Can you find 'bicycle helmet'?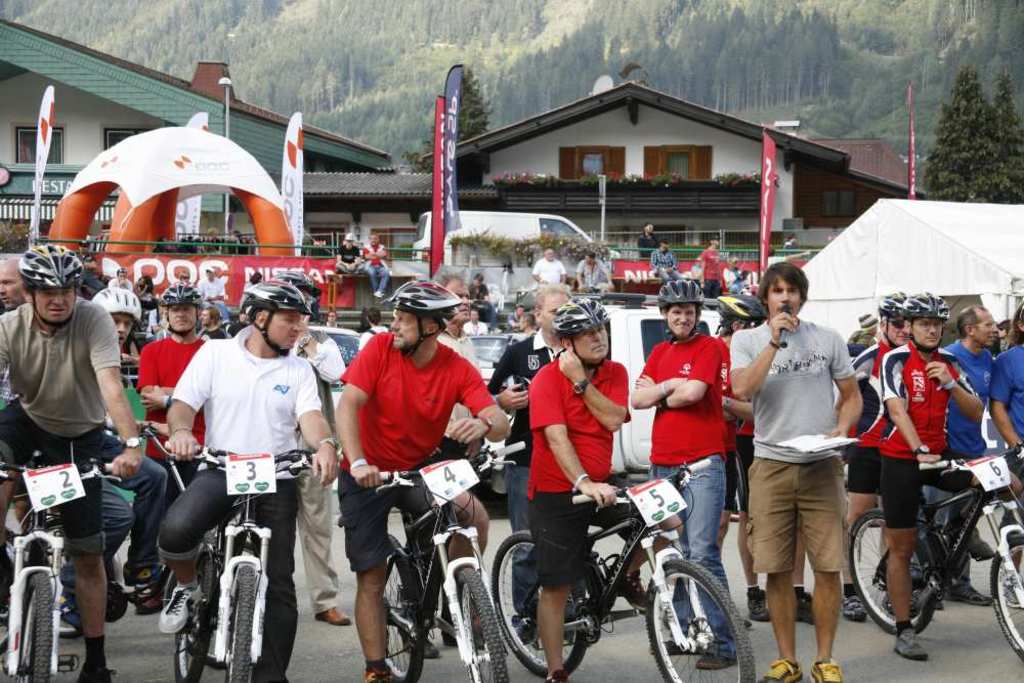
Yes, bounding box: bbox(560, 294, 612, 326).
